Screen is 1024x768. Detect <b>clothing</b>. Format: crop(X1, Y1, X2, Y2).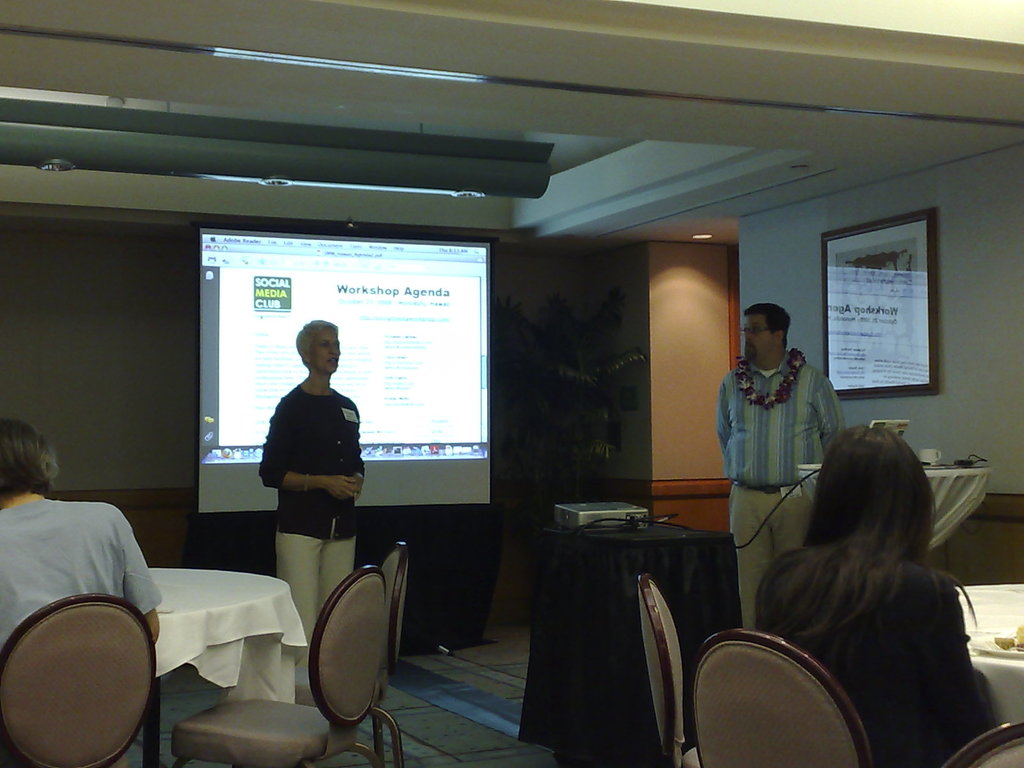
crop(715, 352, 840, 634).
